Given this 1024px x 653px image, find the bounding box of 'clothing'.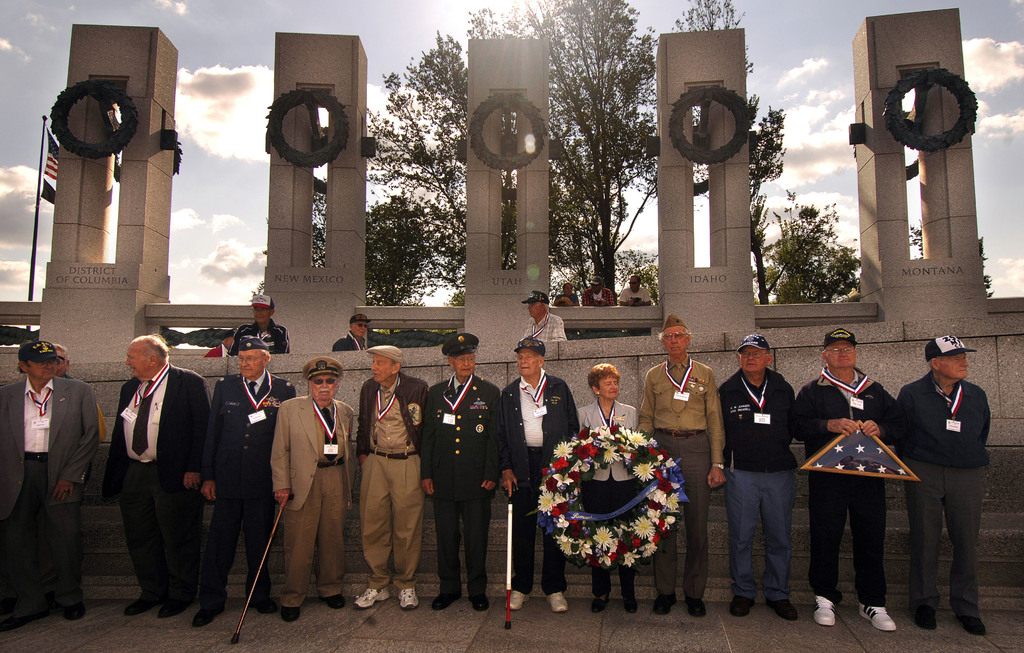
522,314,567,340.
